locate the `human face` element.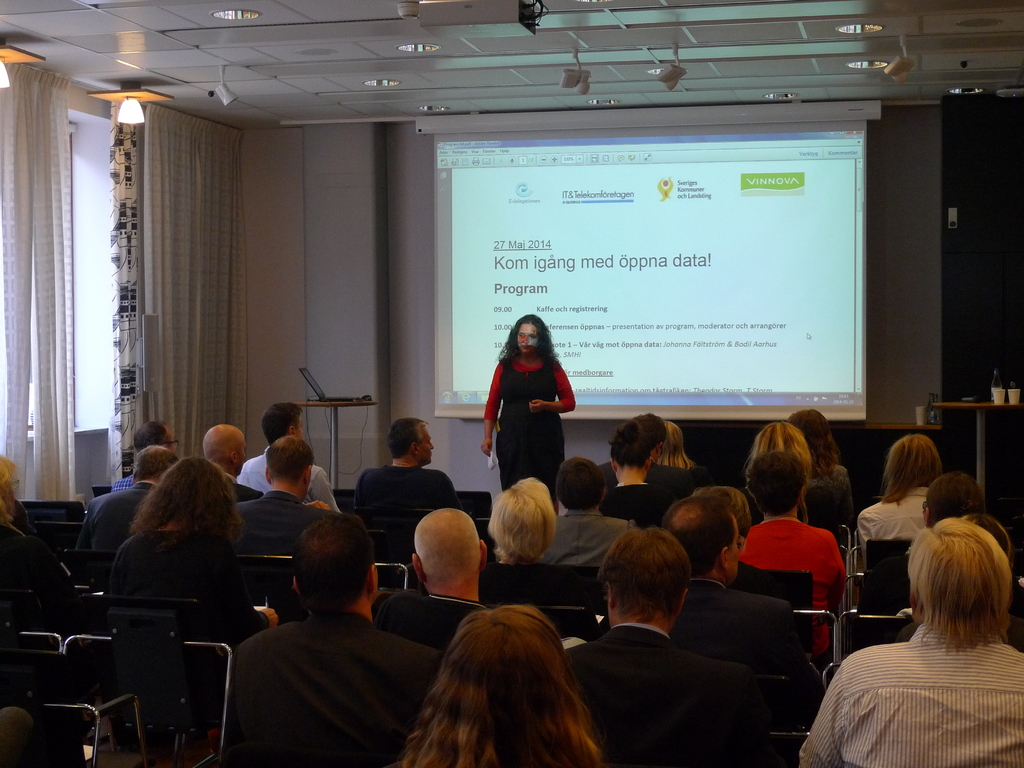
Element bbox: 422/426/435/464.
